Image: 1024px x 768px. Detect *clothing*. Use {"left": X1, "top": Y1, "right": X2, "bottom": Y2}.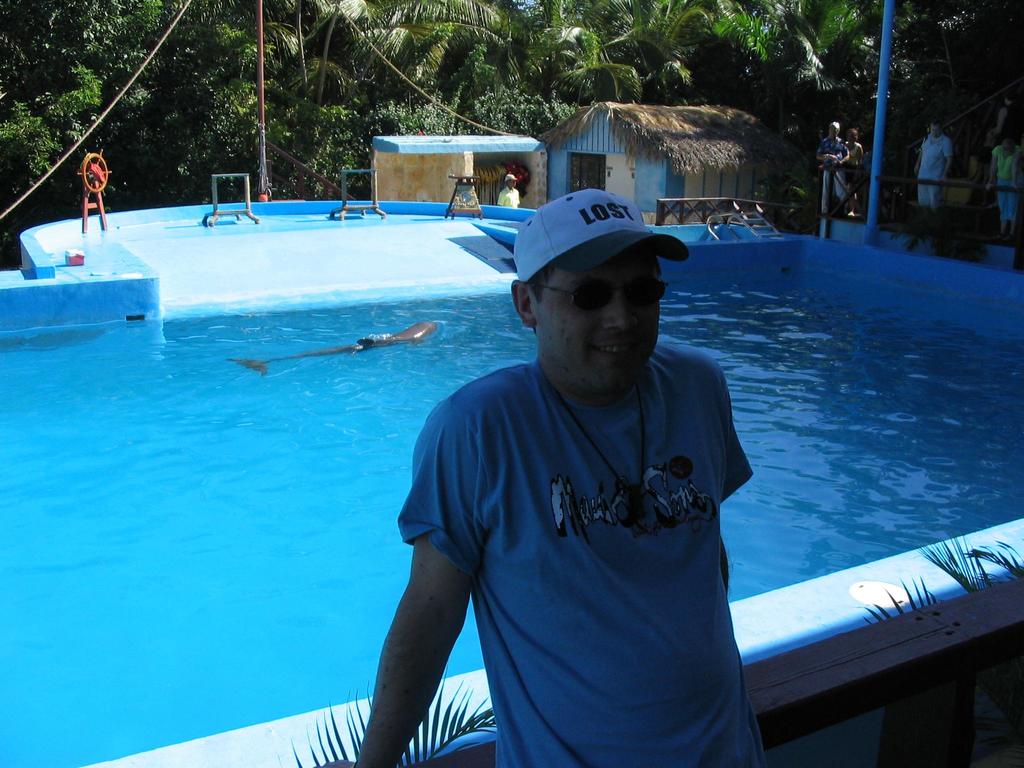
{"left": 815, "top": 135, "right": 851, "bottom": 202}.
